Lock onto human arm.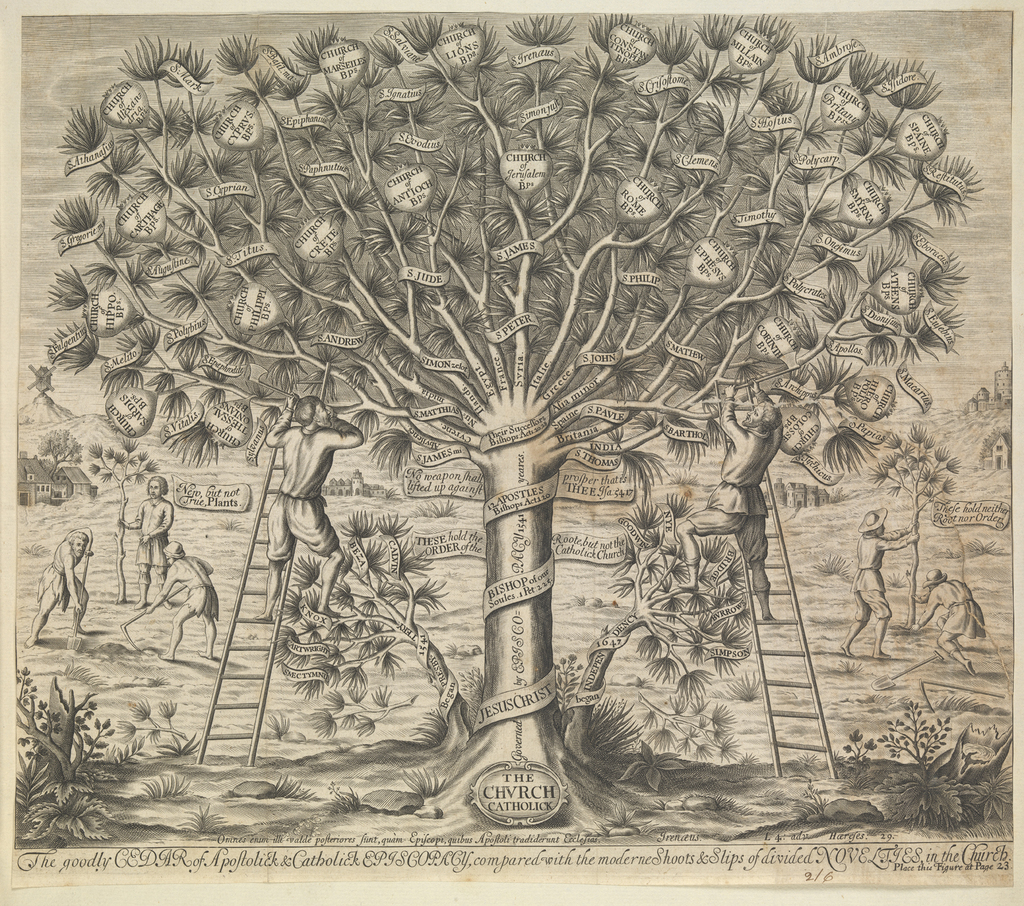
Locked: x1=105, y1=509, x2=137, y2=533.
